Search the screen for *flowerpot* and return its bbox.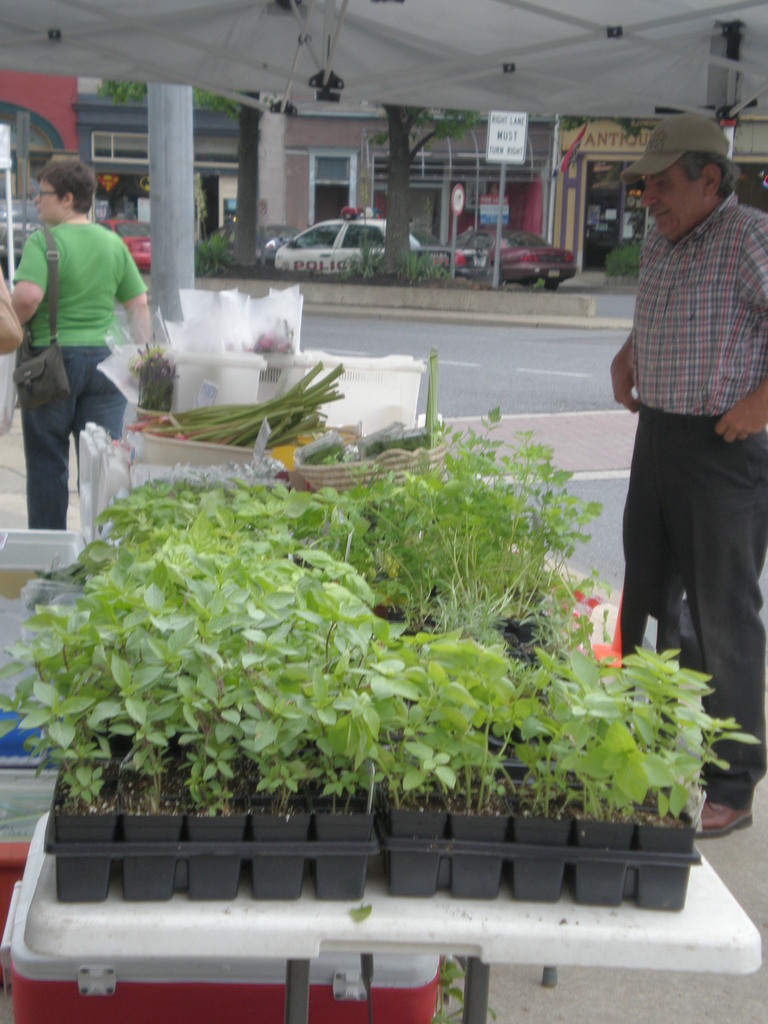
Found: BBox(513, 788, 573, 902).
